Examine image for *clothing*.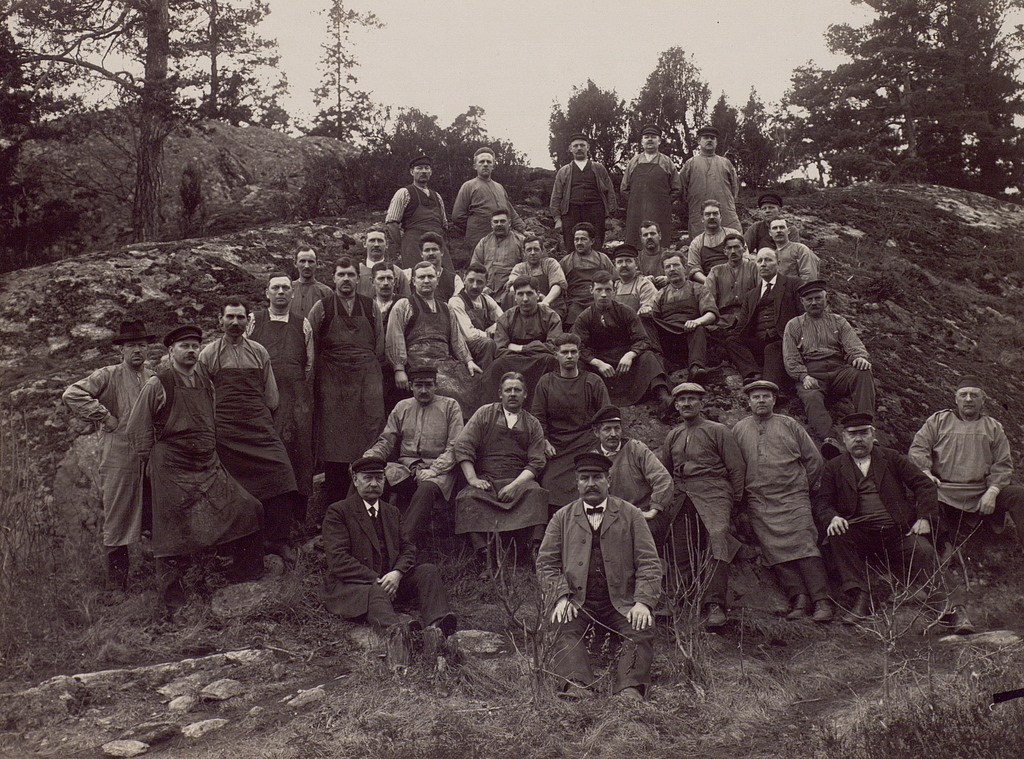
Examination result: 907,407,1023,541.
